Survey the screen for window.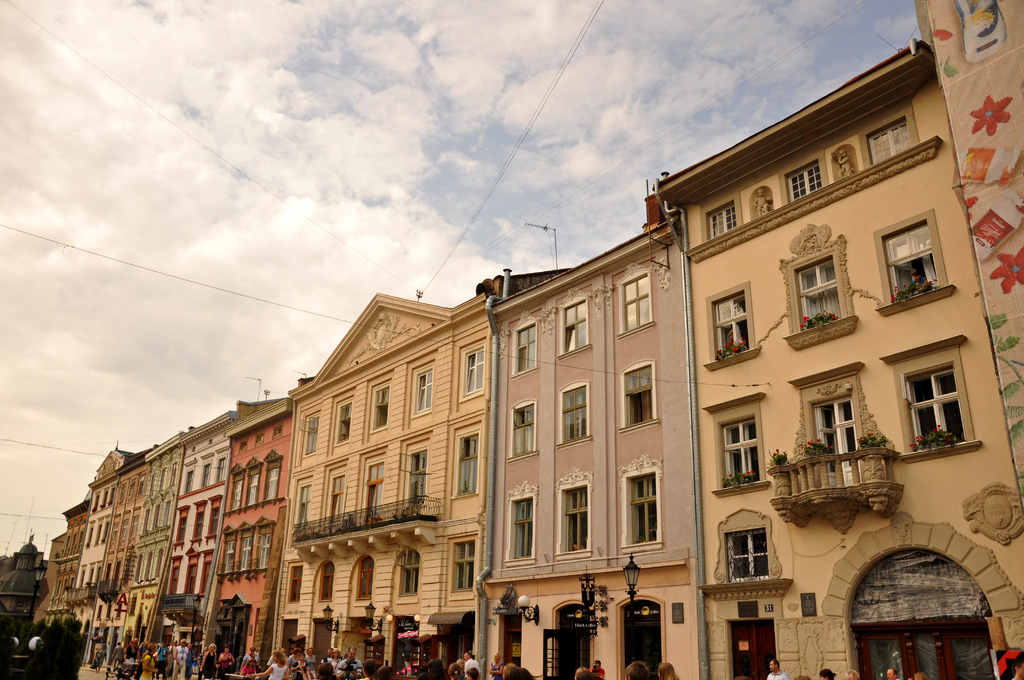
Survey found: <box>323,559,334,606</box>.
